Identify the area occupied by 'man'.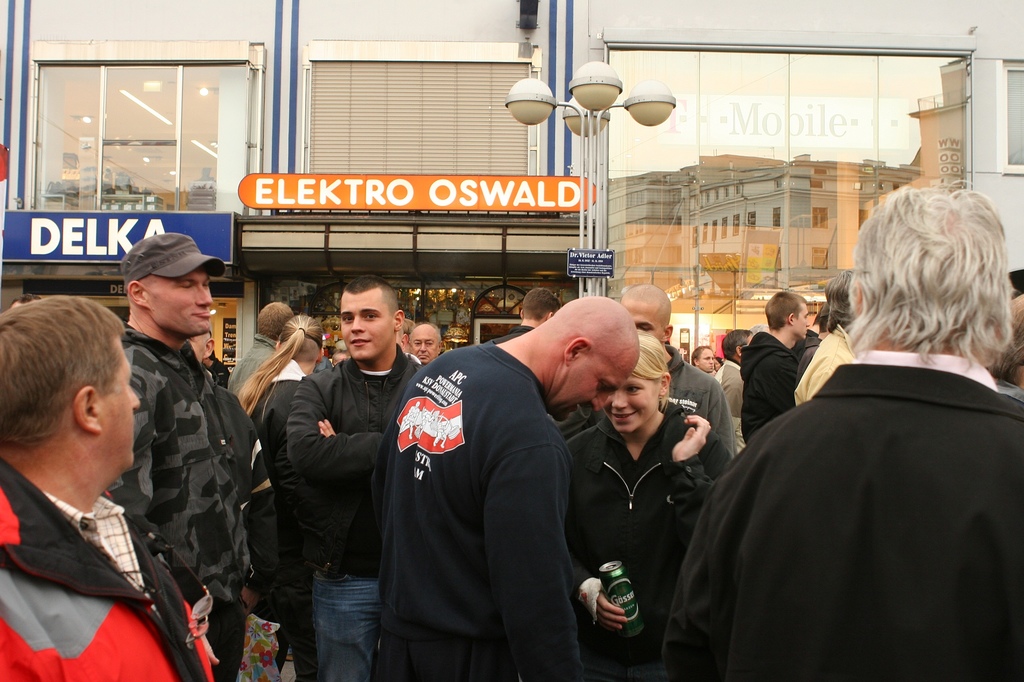
Area: box(698, 325, 755, 448).
